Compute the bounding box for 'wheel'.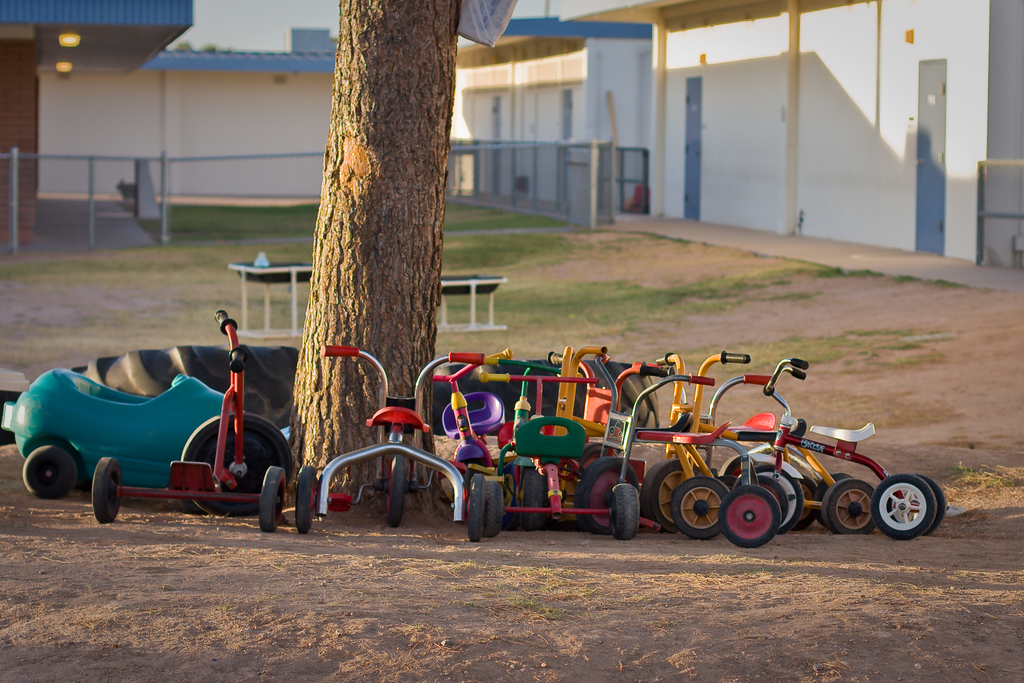
{"left": 872, "top": 476, "right": 938, "bottom": 539}.
